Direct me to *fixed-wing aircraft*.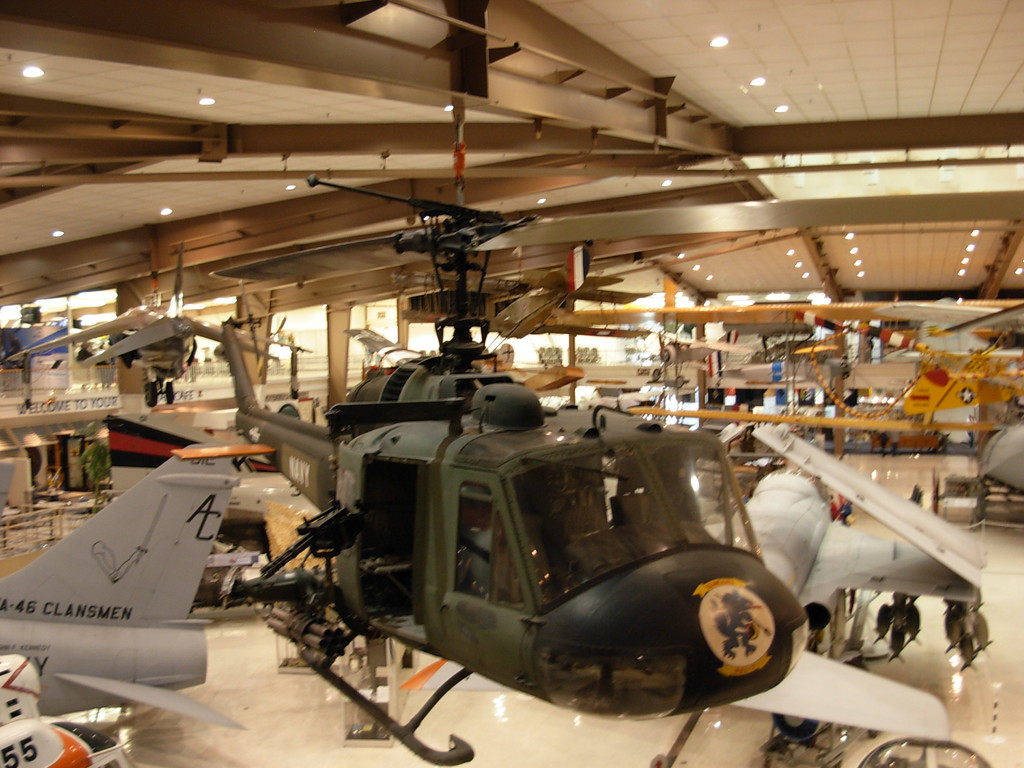
Direction: crop(214, 315, 808, 767).
